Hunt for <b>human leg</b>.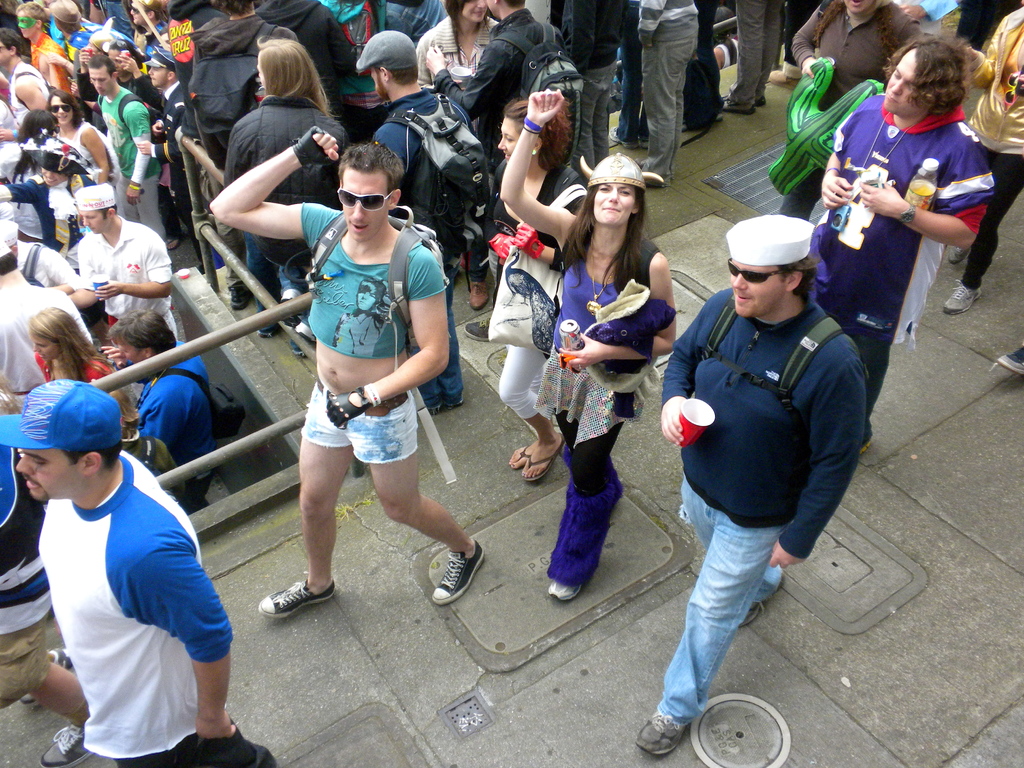
Hunted down at box=[248, 241, 282, 339].
